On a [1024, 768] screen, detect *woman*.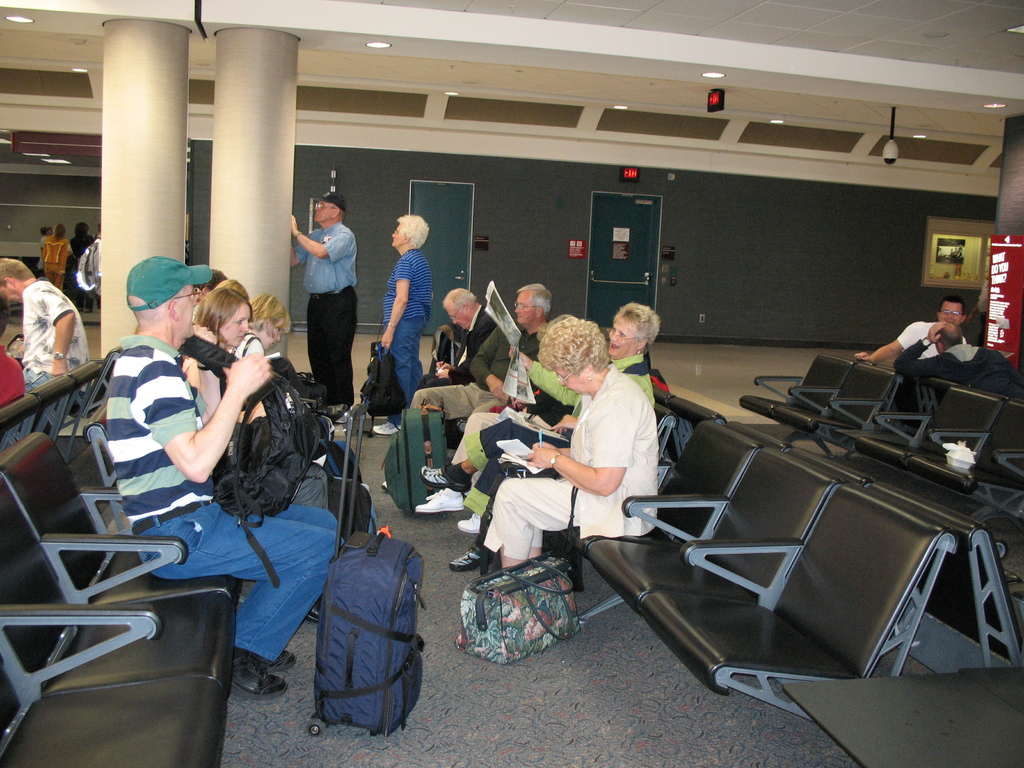
374, 214, 431, 435.
